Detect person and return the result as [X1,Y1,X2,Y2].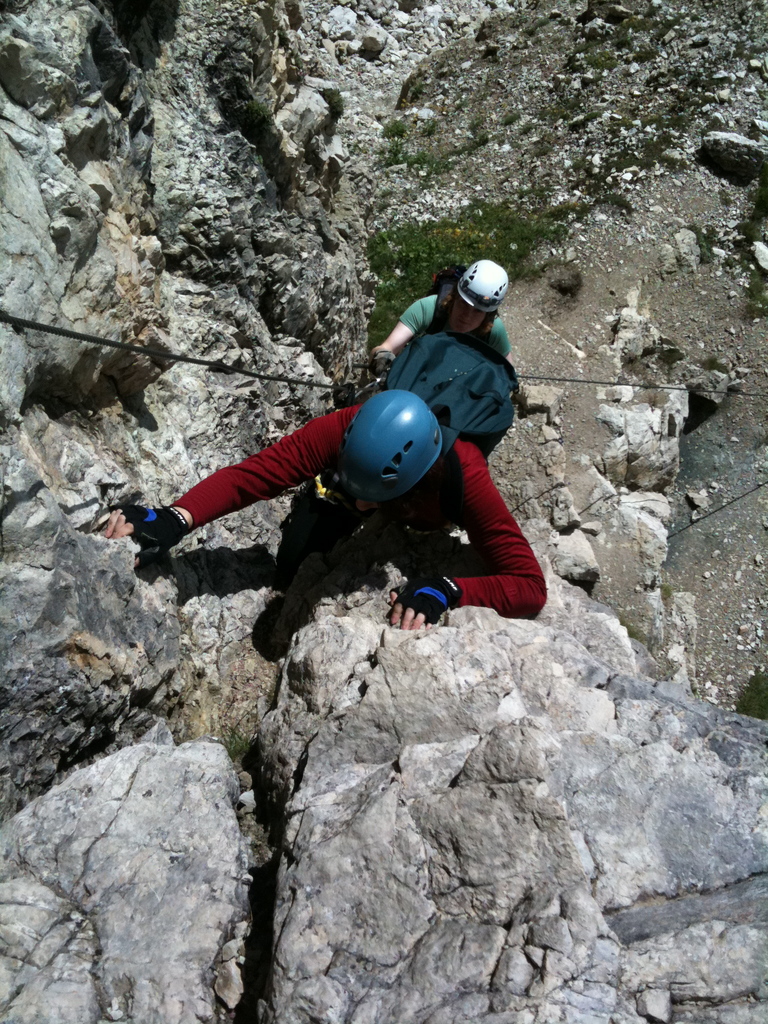
[98,383,549,636].
